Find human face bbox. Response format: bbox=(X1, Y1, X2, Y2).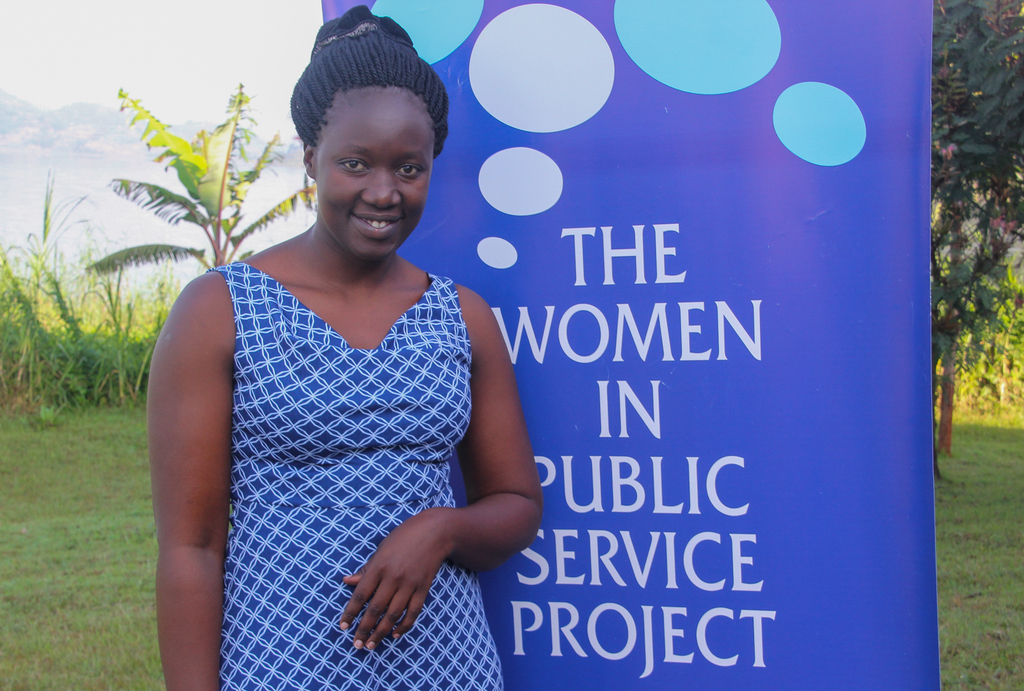
bbox=(316, 83, 433, 259).
